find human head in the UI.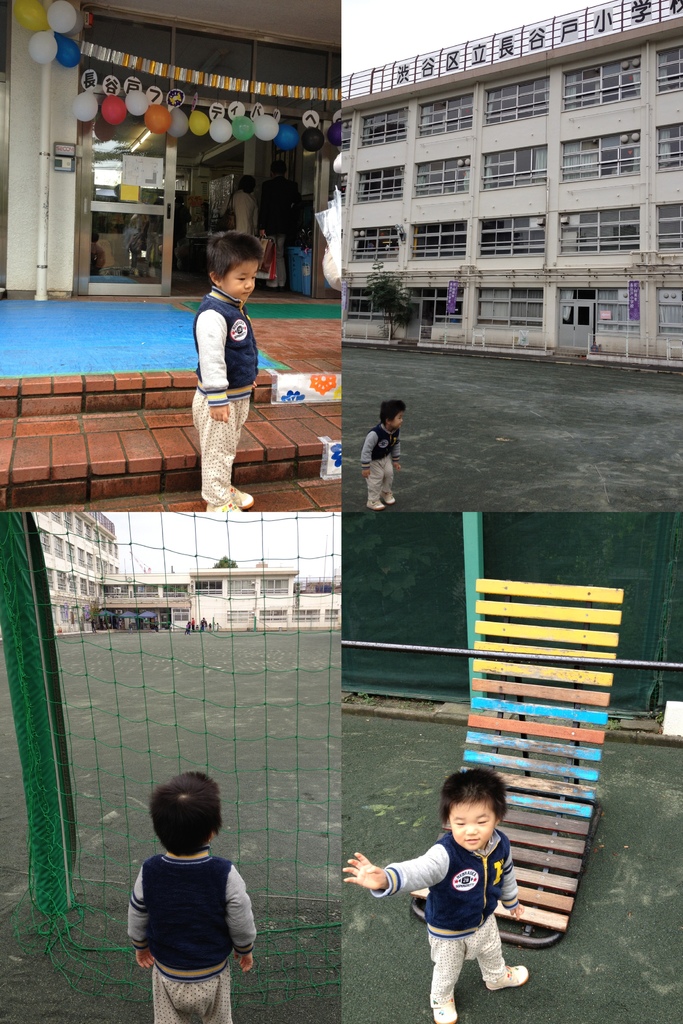
UI element at <region>436, 768, 509, 852</region>.
